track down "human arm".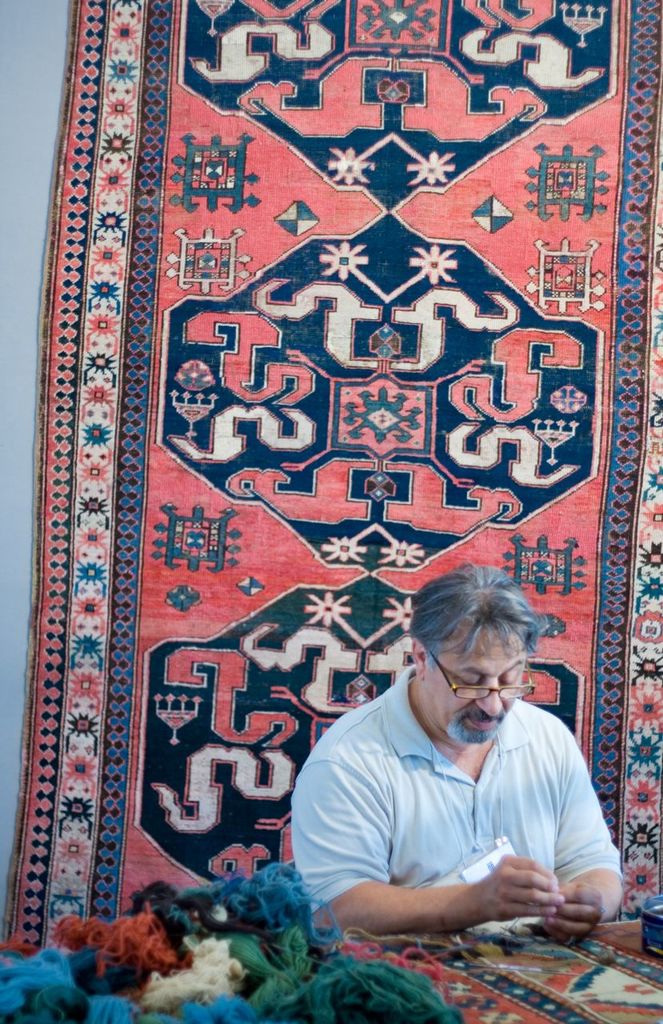
Tracked to 520 724 628 946.
